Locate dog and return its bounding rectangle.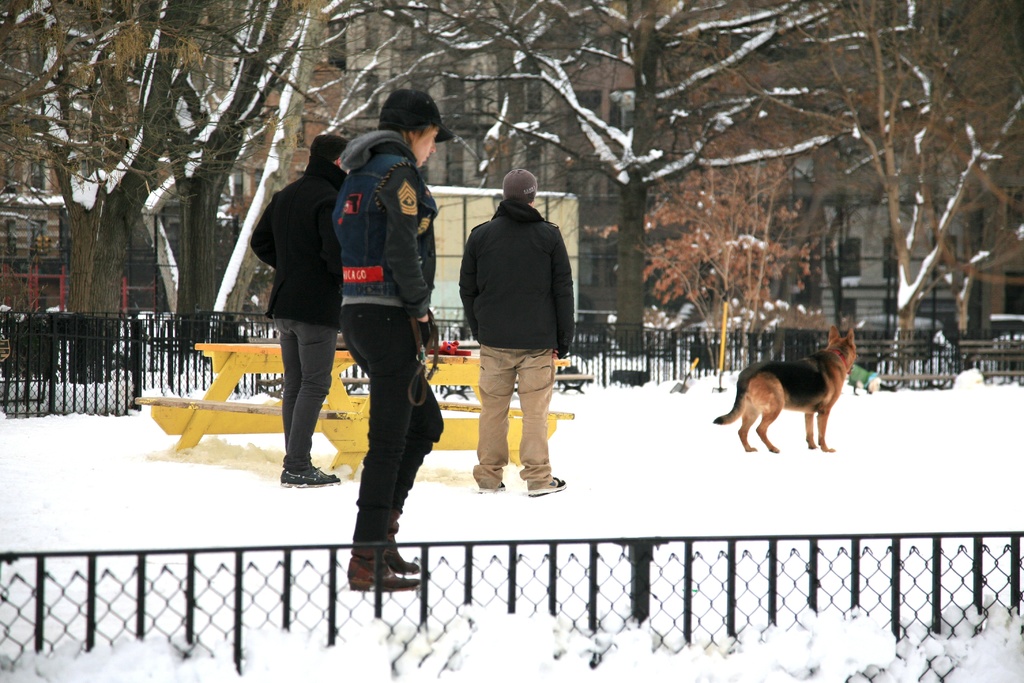
bbox(710, 329, 865, 451).
